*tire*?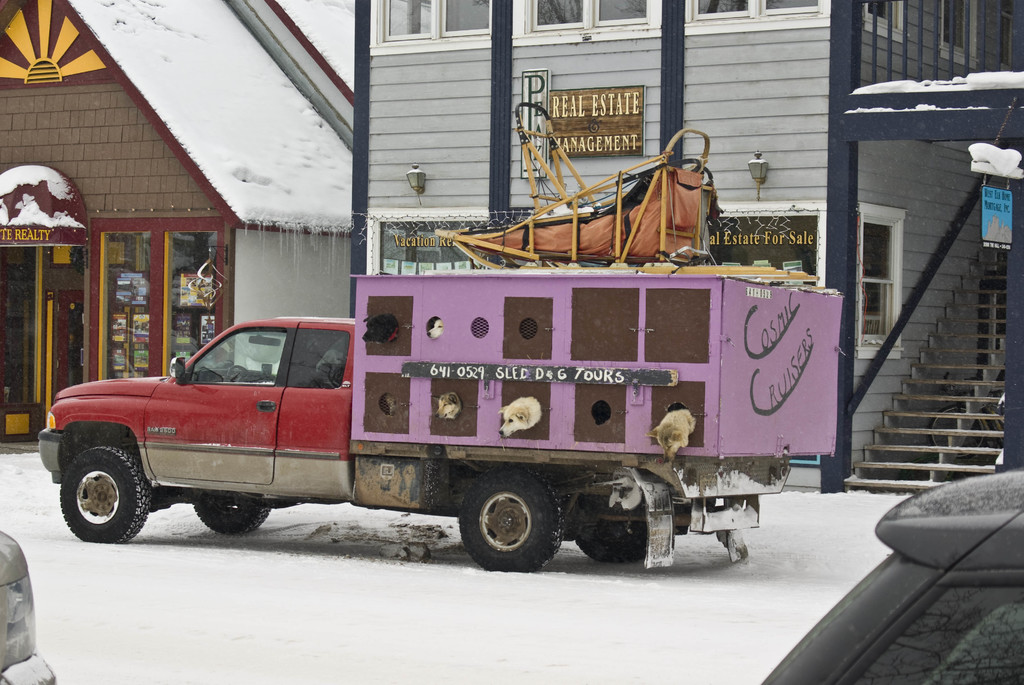
l=572, t=468, r=662, b=562
